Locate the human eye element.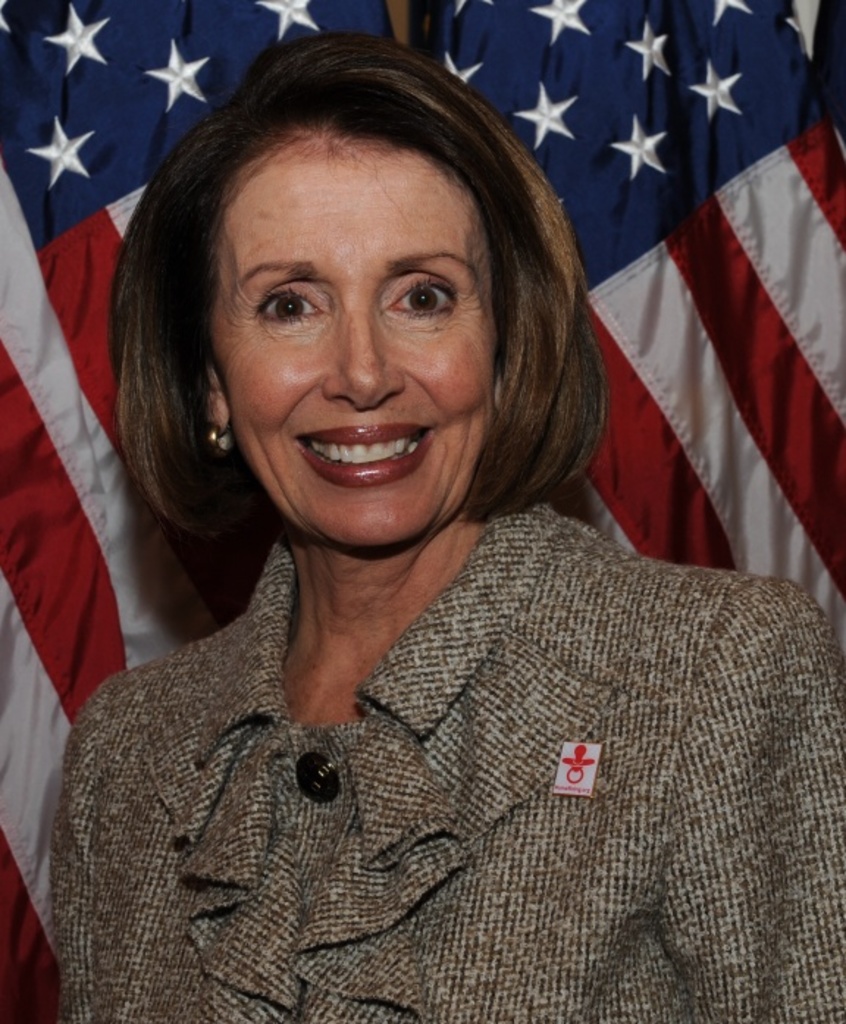
Element bbox: <box>223,257,333,341</box>.
